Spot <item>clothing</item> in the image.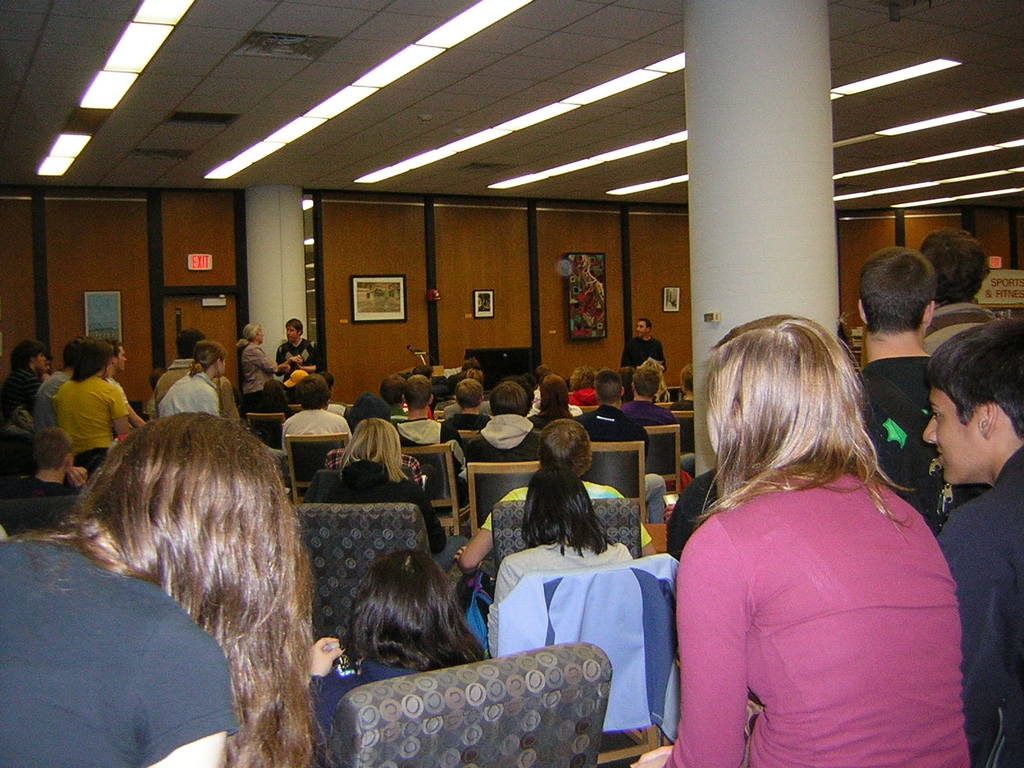
<item>clothing</item> found at l=925, t=451, r=1023, b=767.
